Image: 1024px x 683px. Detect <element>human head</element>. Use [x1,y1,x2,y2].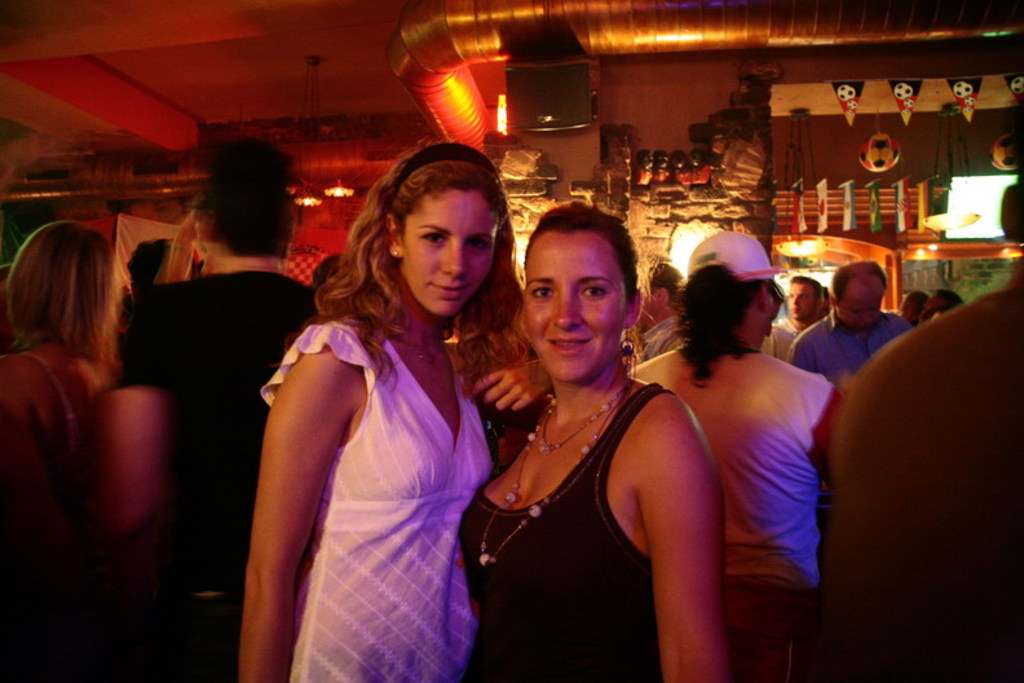
[380,147,503,316].
